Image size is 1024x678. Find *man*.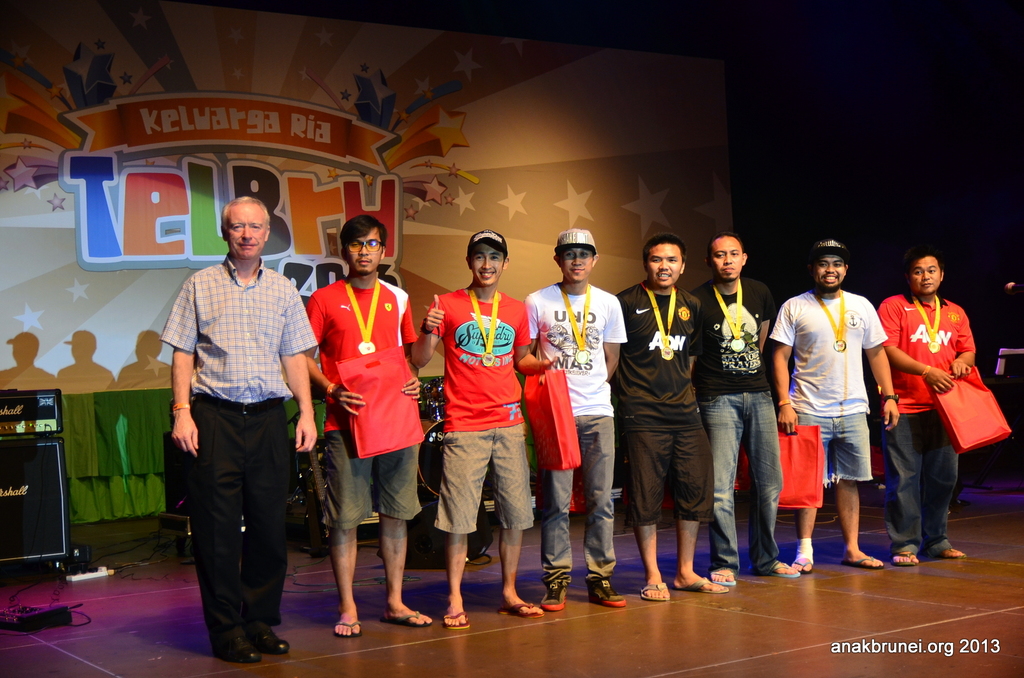
(616,235,729,605).
